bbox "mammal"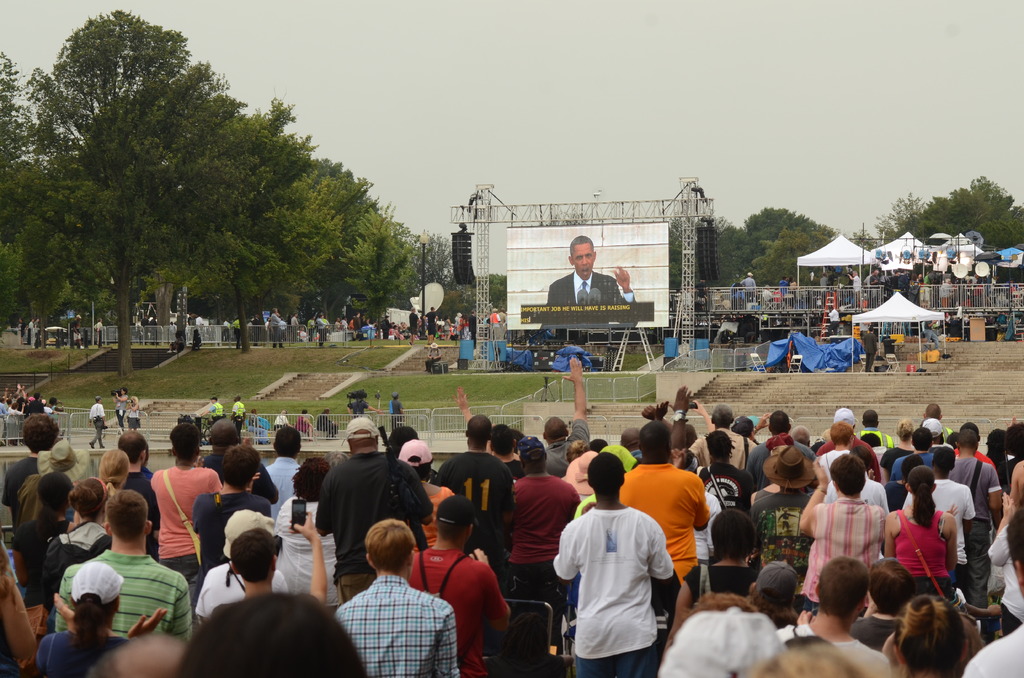
[left=433, top=411, right=515, bottom=587]
